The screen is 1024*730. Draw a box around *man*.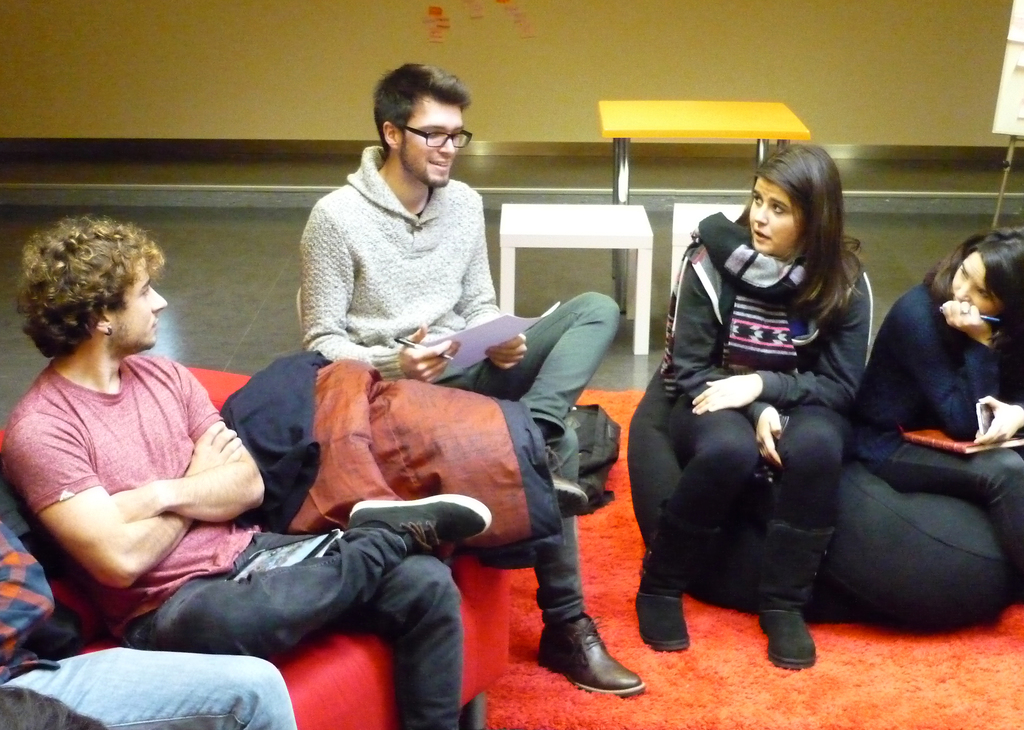
pyautogui.locateOnScreen(300, 61, 652, 702).
